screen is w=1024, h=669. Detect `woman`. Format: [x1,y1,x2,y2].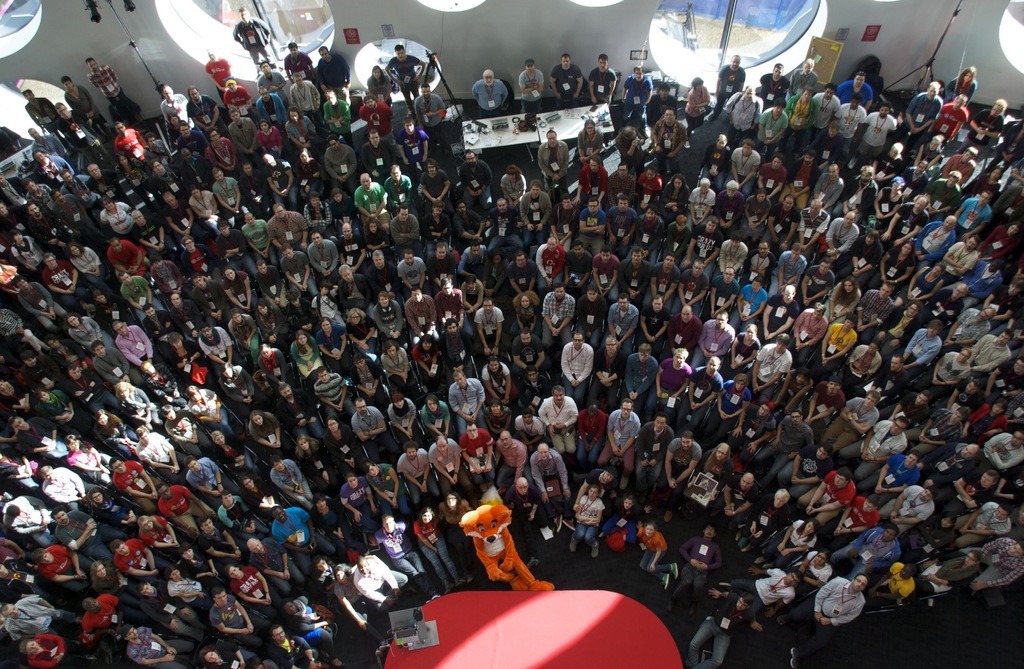
[749,186,771,249].
